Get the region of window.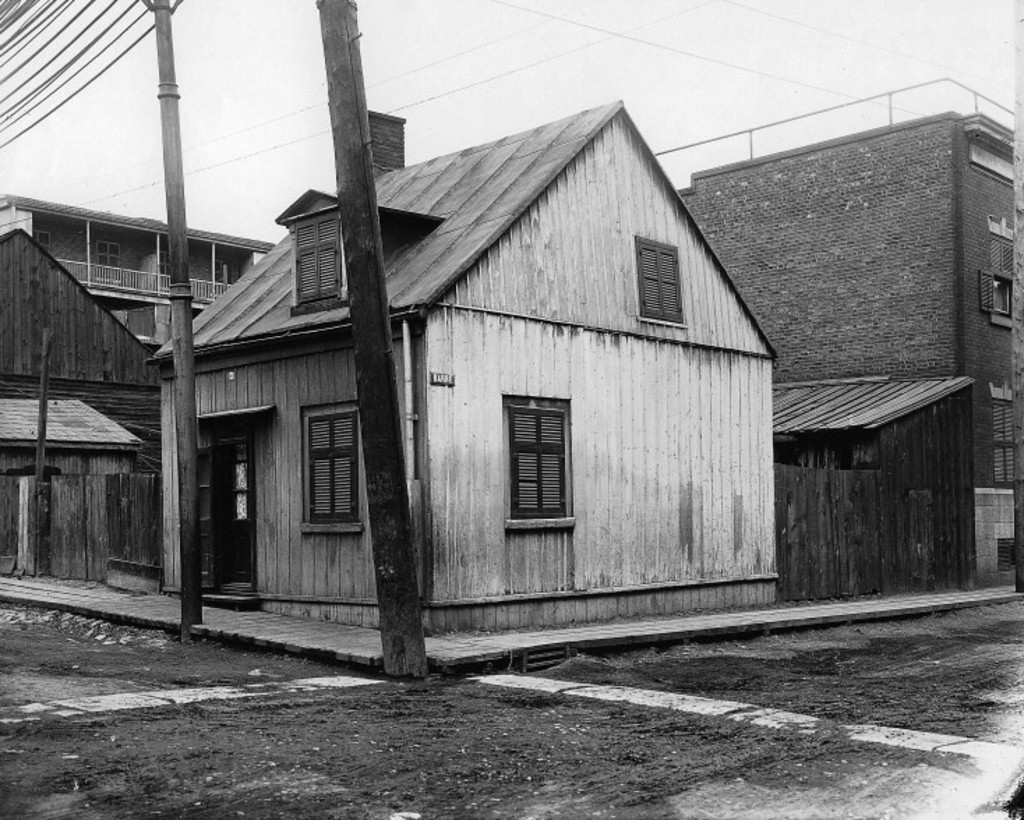
{"left": 632, "top": 237, "right": 684, "bottom": 322}.
